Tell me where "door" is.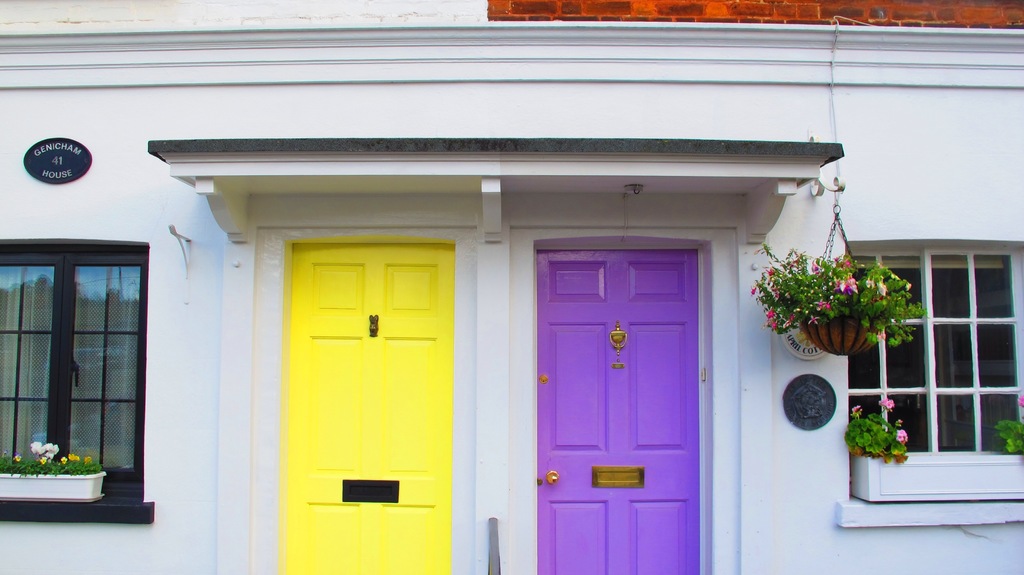
"door" is at 284, 243, 452, 574.
